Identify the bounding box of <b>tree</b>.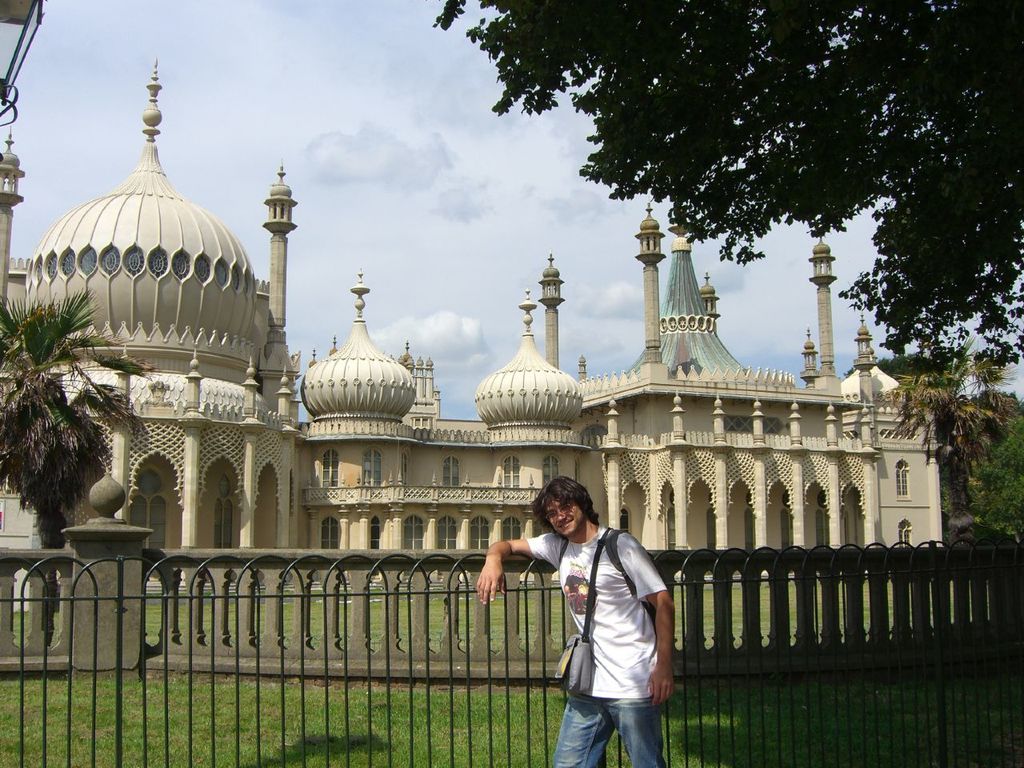
874/375/1023/565.
